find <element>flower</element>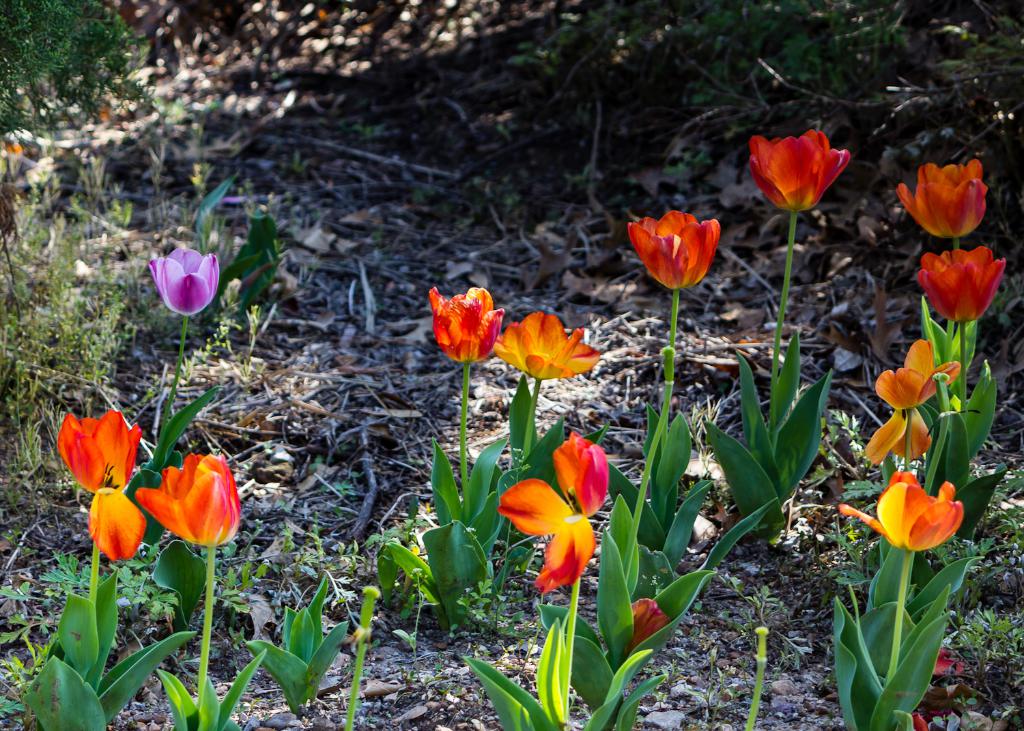
(left=863, top=338, right=963, bottom=467)
